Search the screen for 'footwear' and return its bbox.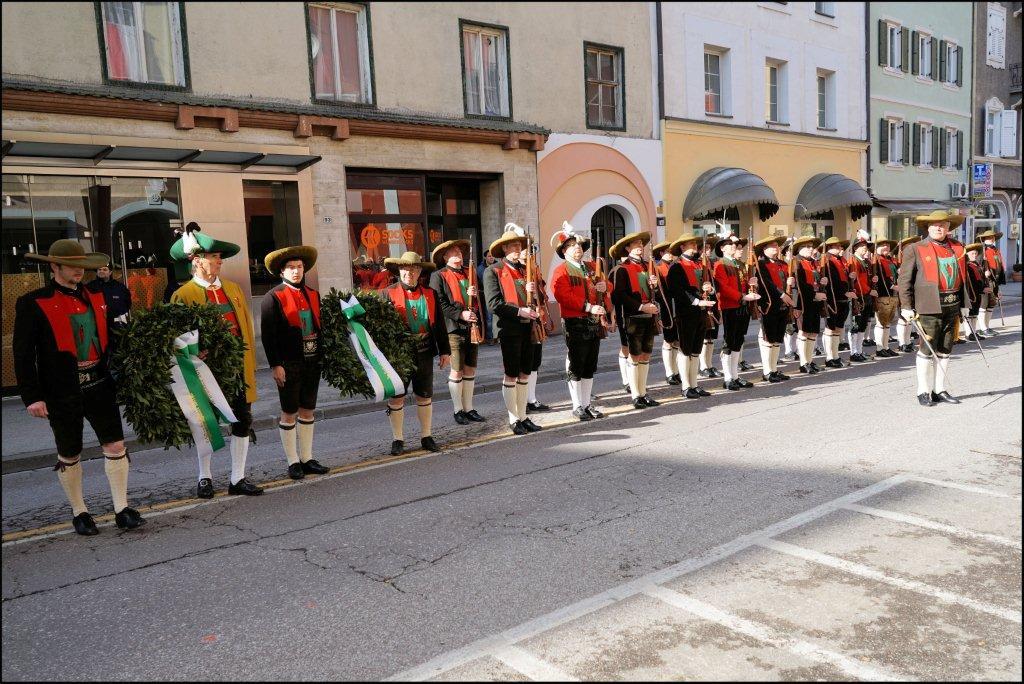
Found: {"left": 681, "top": 385, "right": 701, "bottom": 397}.
